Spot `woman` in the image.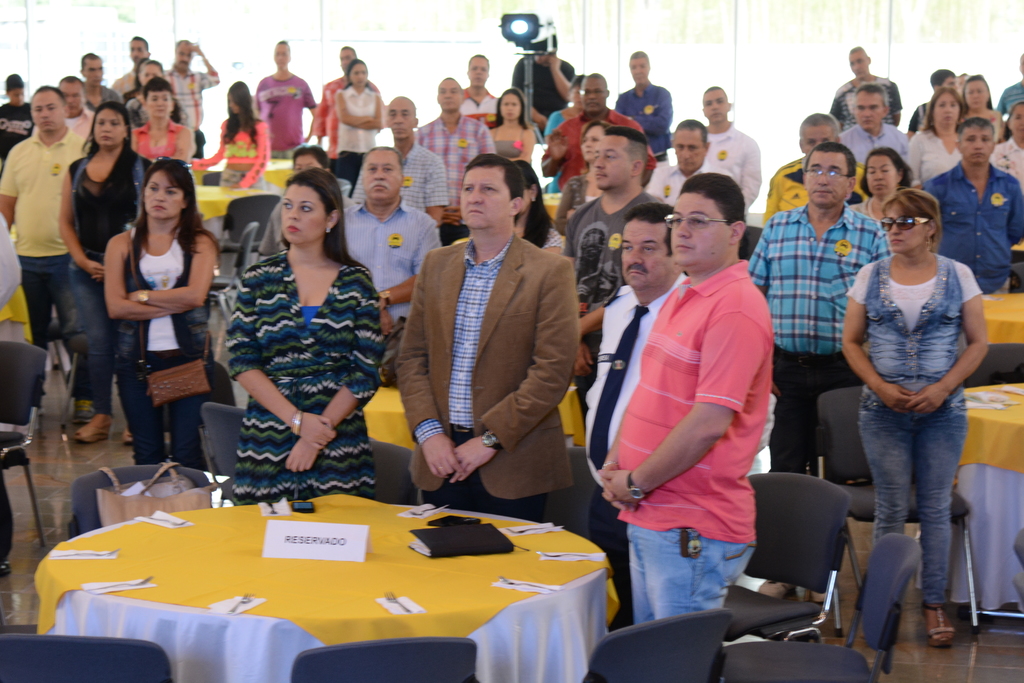
`woman` found at 198, 163, 388, 501.
